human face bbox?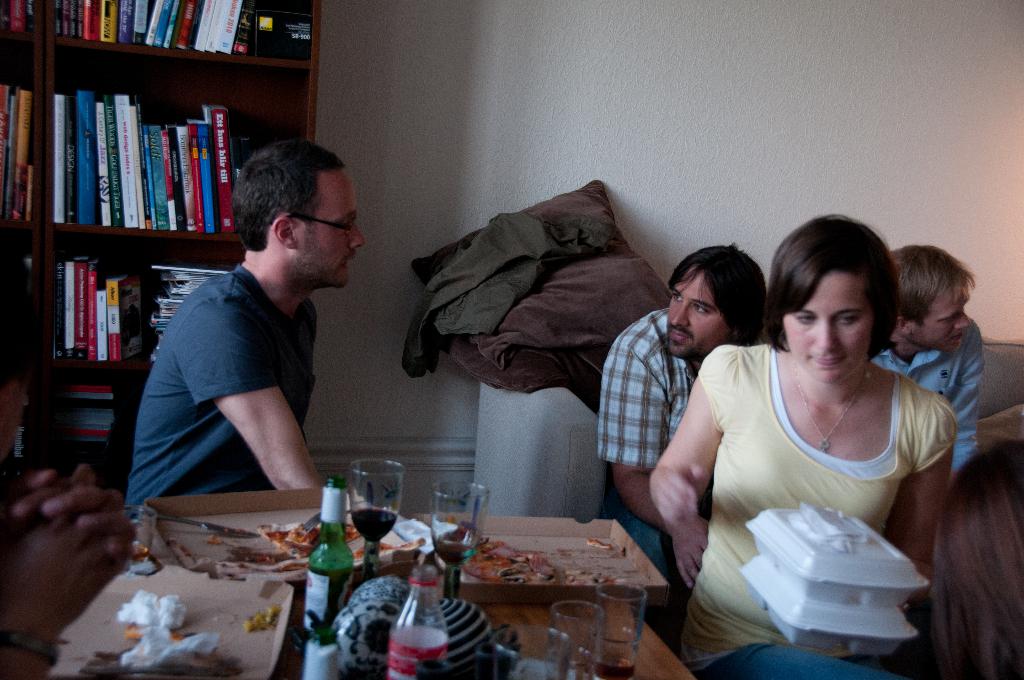
select_region(917, 289, 970, 353)
